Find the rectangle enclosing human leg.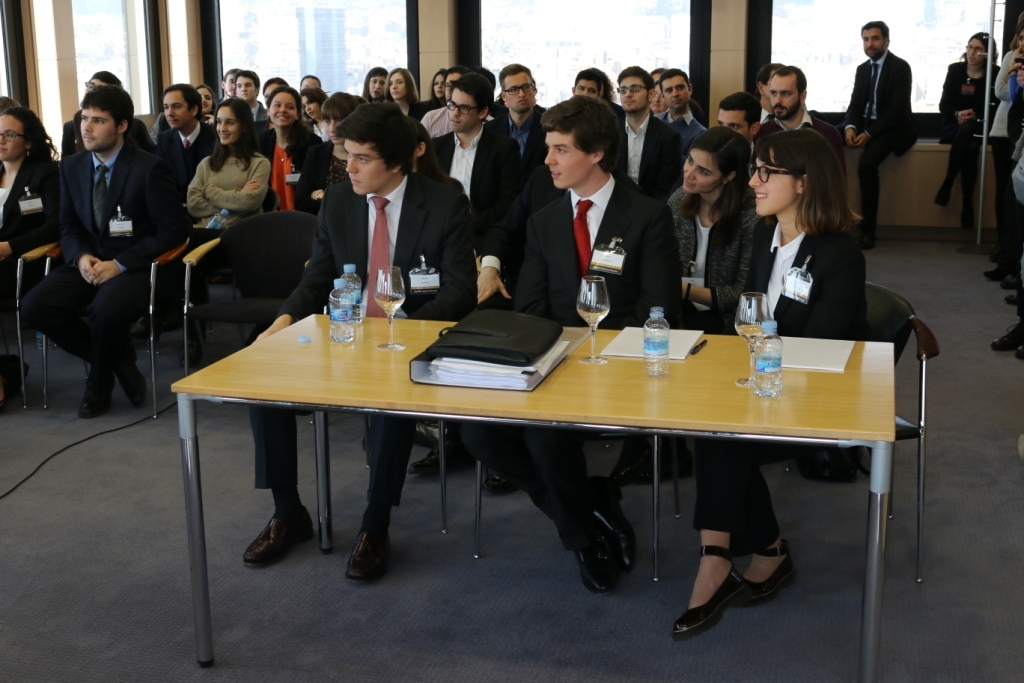
<region>455, 423, 634, 588</region>.
